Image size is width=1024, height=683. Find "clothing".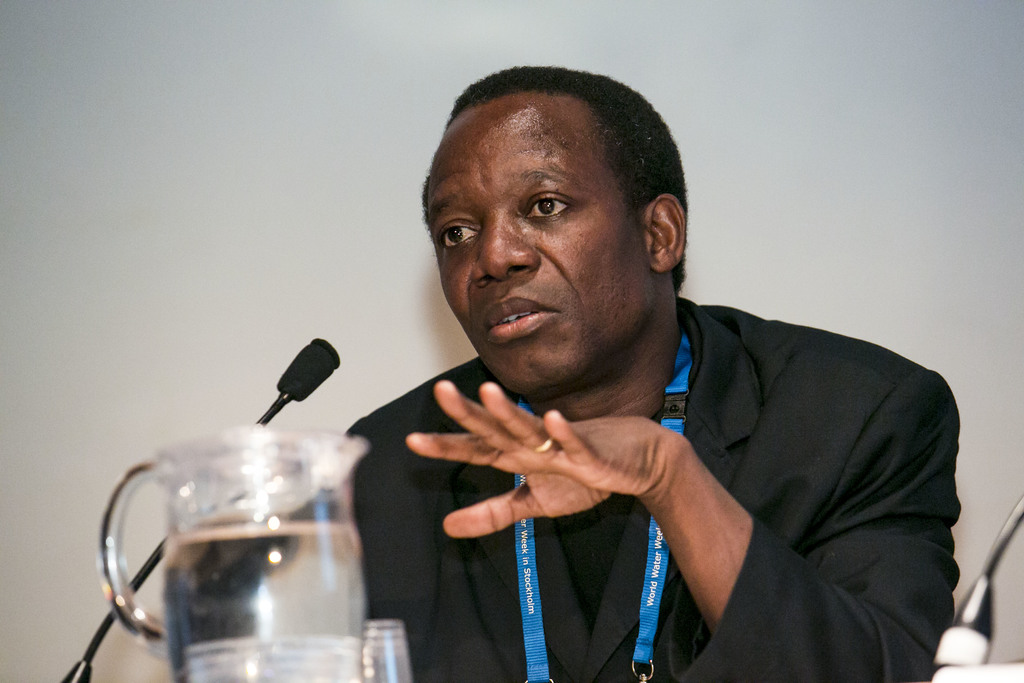
box=[356, 294, 978, 658].
